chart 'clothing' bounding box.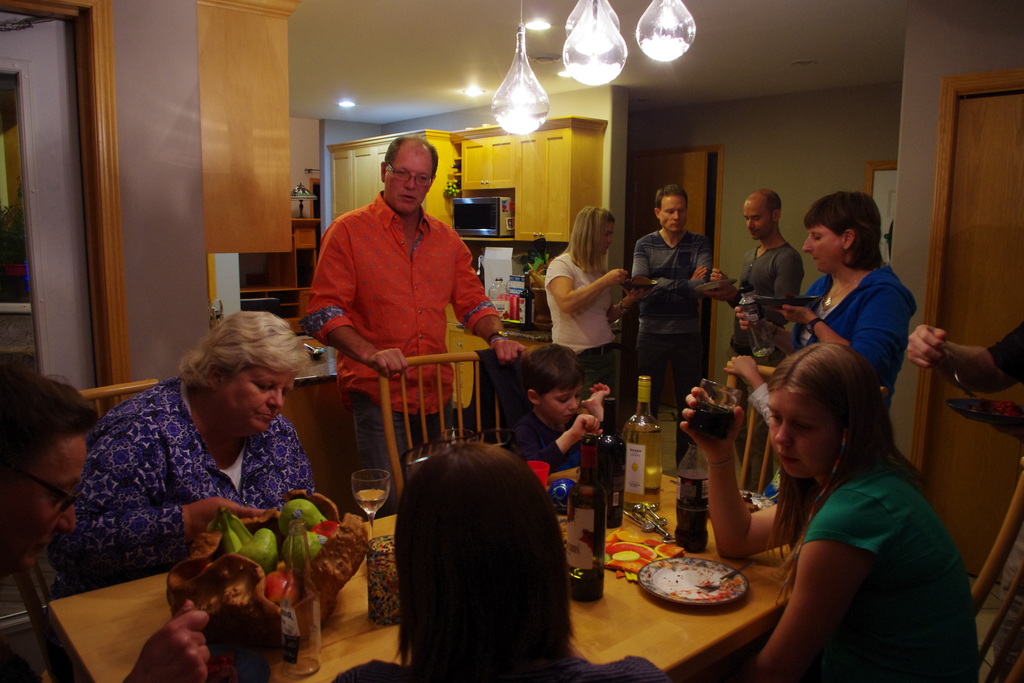
Charted: [x1=544, y1=243, x2=616, y2=425].
